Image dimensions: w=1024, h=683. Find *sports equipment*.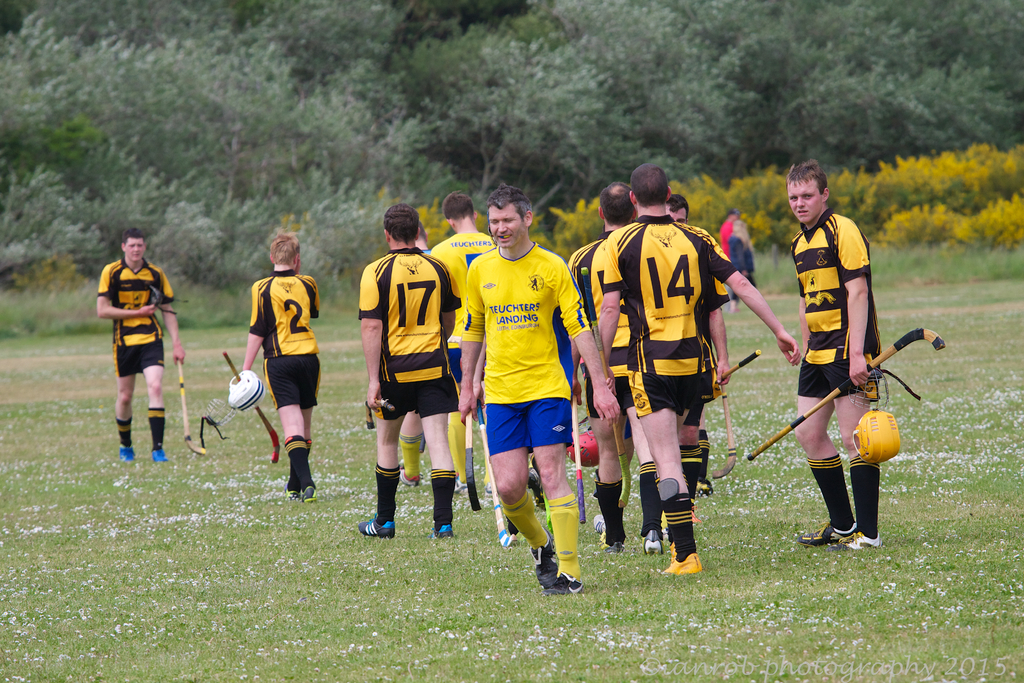
[851, 370, 932, 466].
